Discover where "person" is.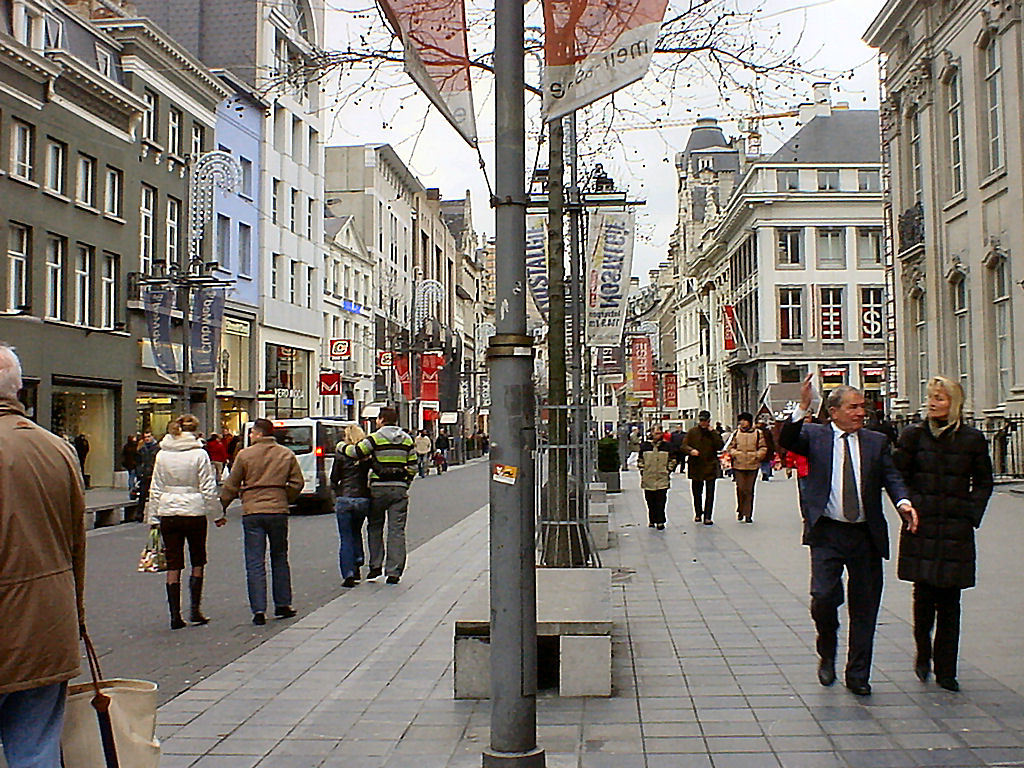
Discovered at 784, 408, 826, 517.
